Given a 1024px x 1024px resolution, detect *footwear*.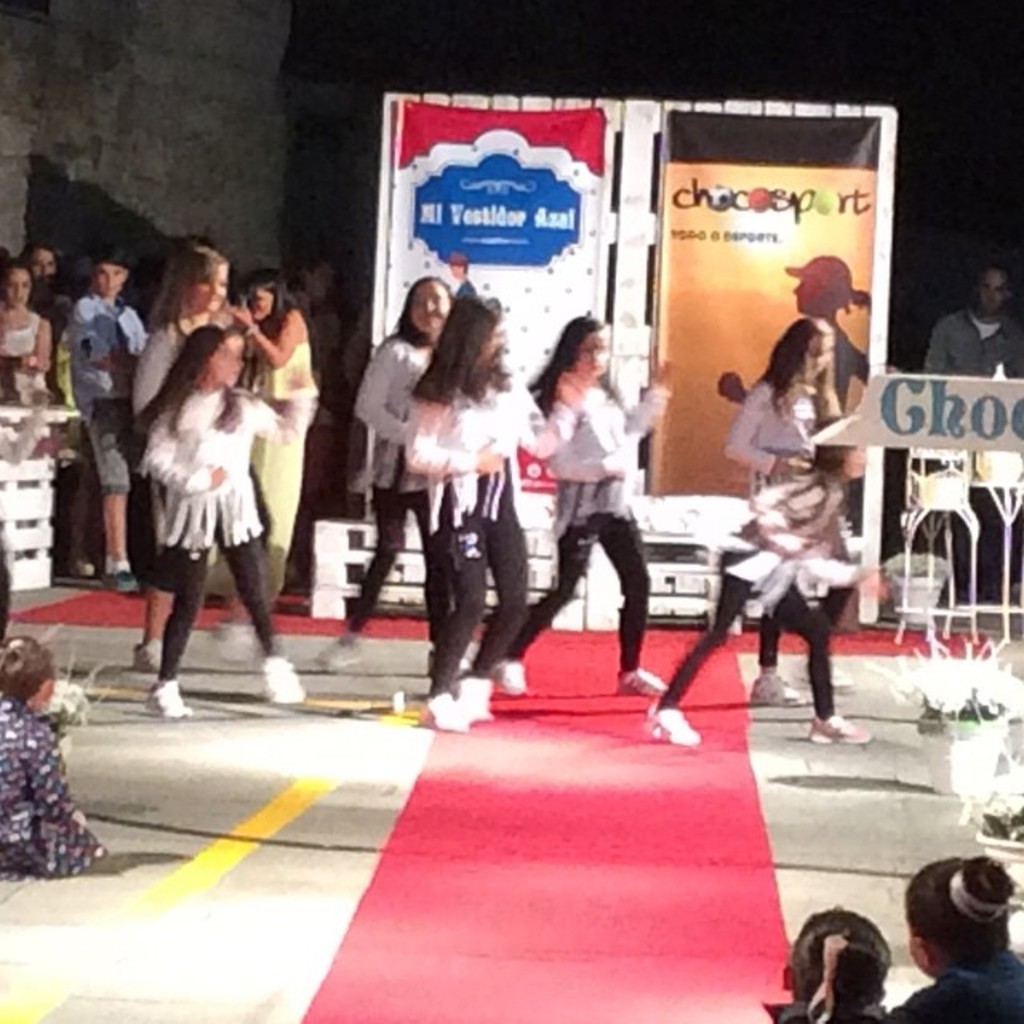
134/634/168/675.
